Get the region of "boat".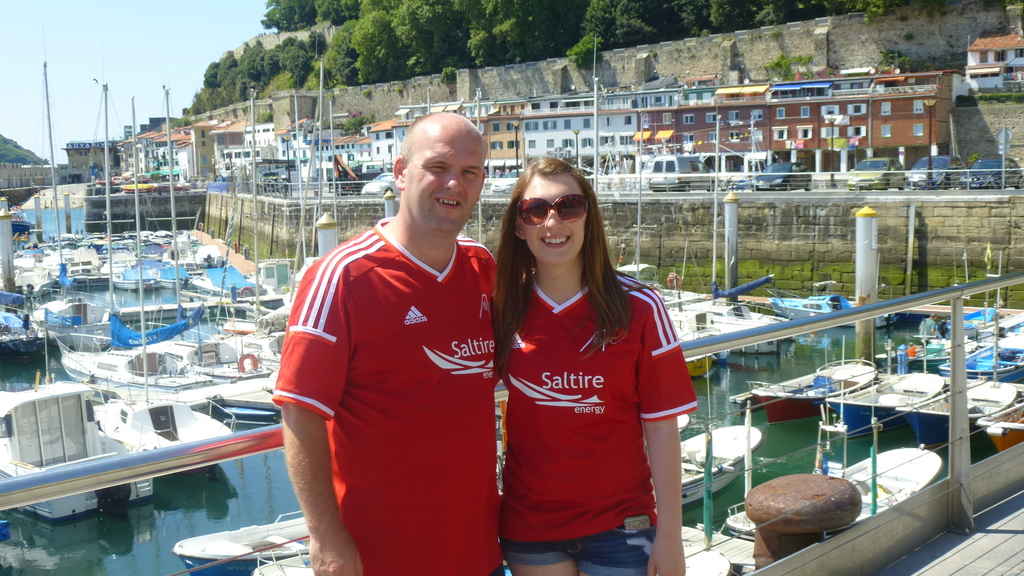
crop(979, 371, 1023, 451).
